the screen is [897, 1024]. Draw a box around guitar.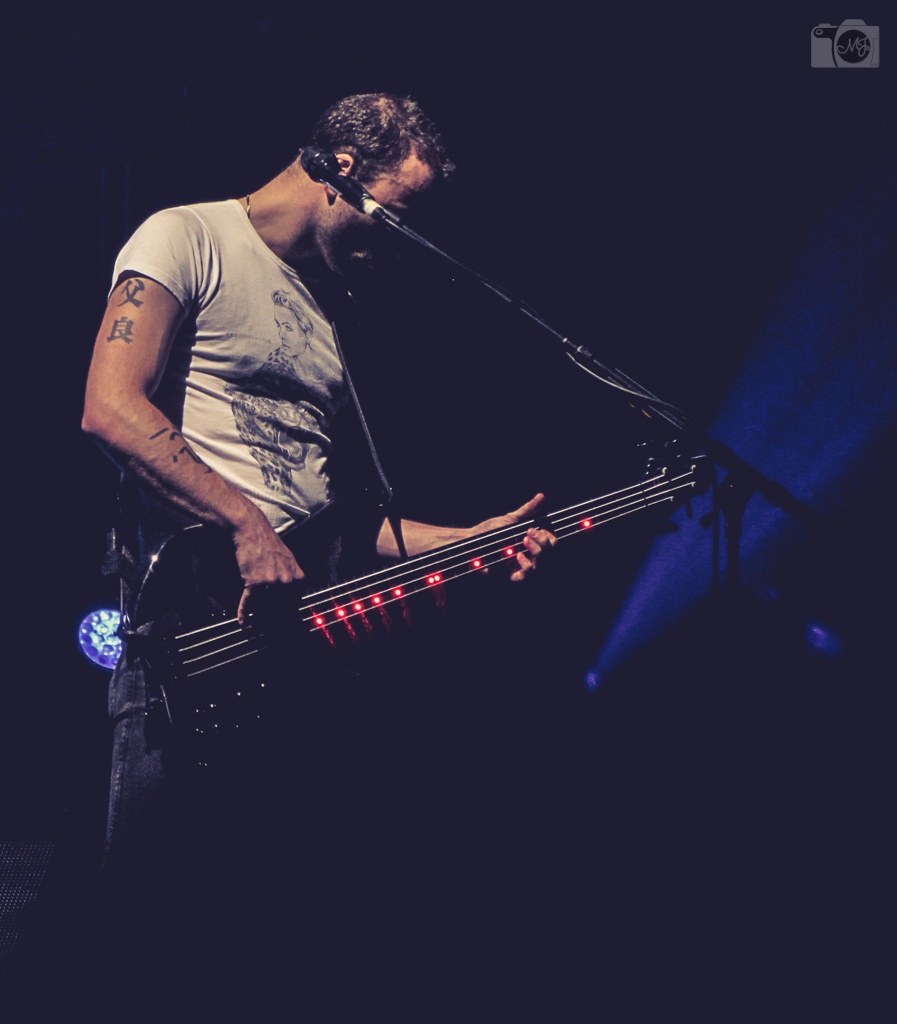
bbox(92, 429, 695, 727).
